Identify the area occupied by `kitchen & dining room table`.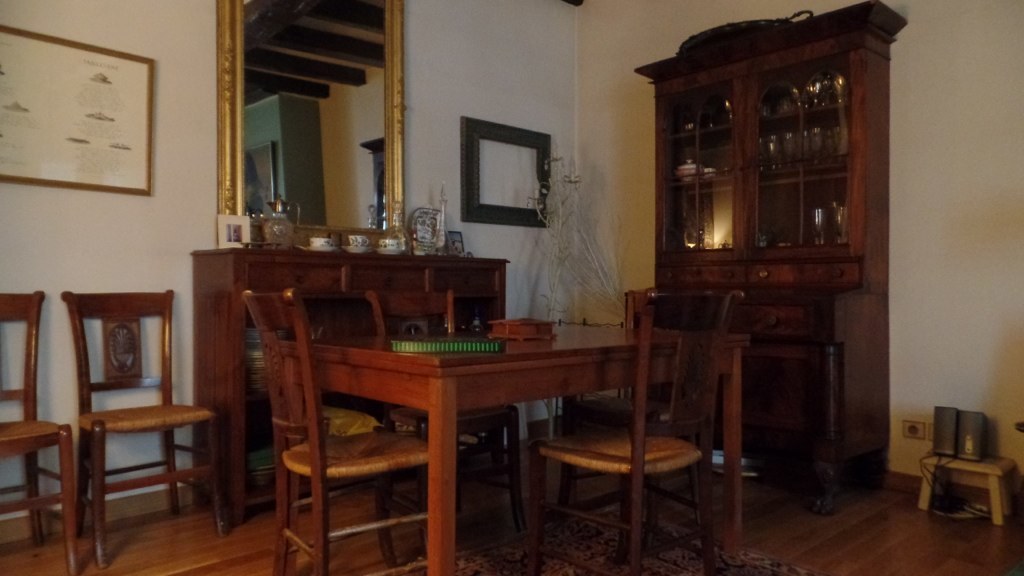
Area: [194,212,841,552].
